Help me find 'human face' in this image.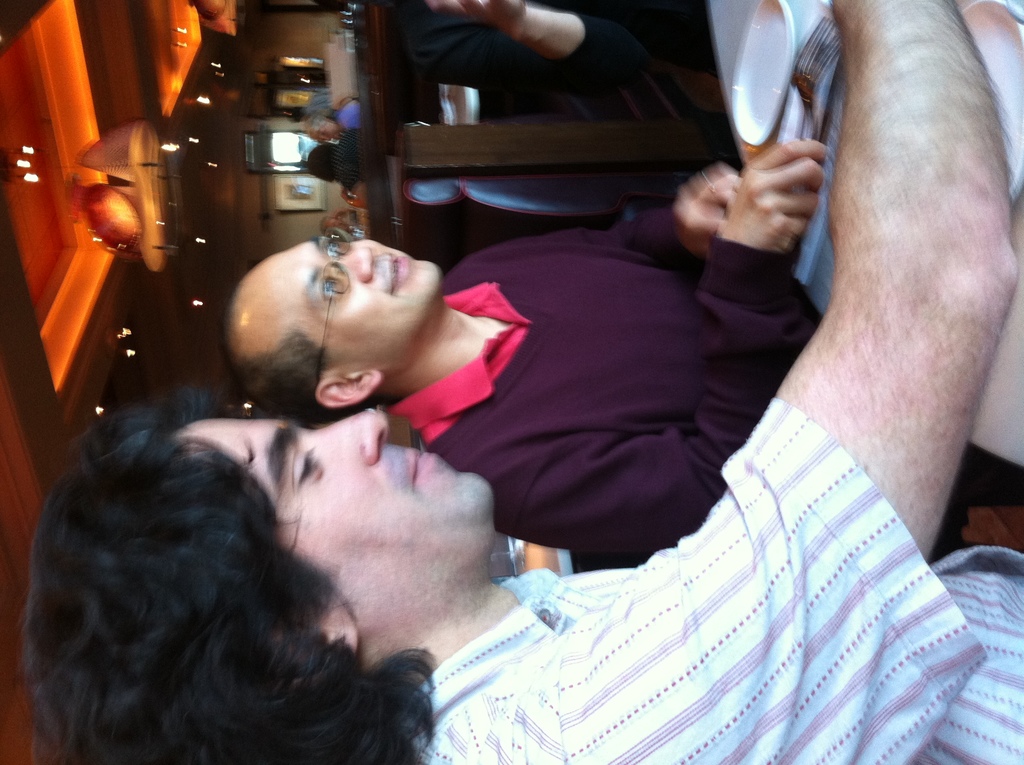
Found it: rect(314, 126, 340, 143).
